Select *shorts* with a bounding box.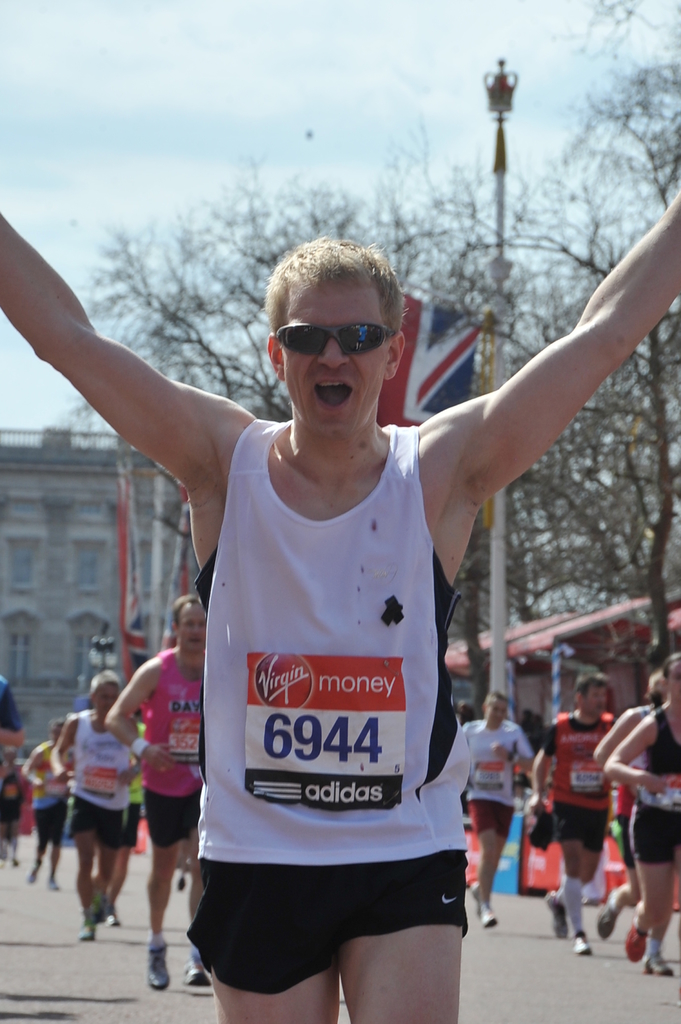
(x1=120, y1=805, x2=140, y2=849).
